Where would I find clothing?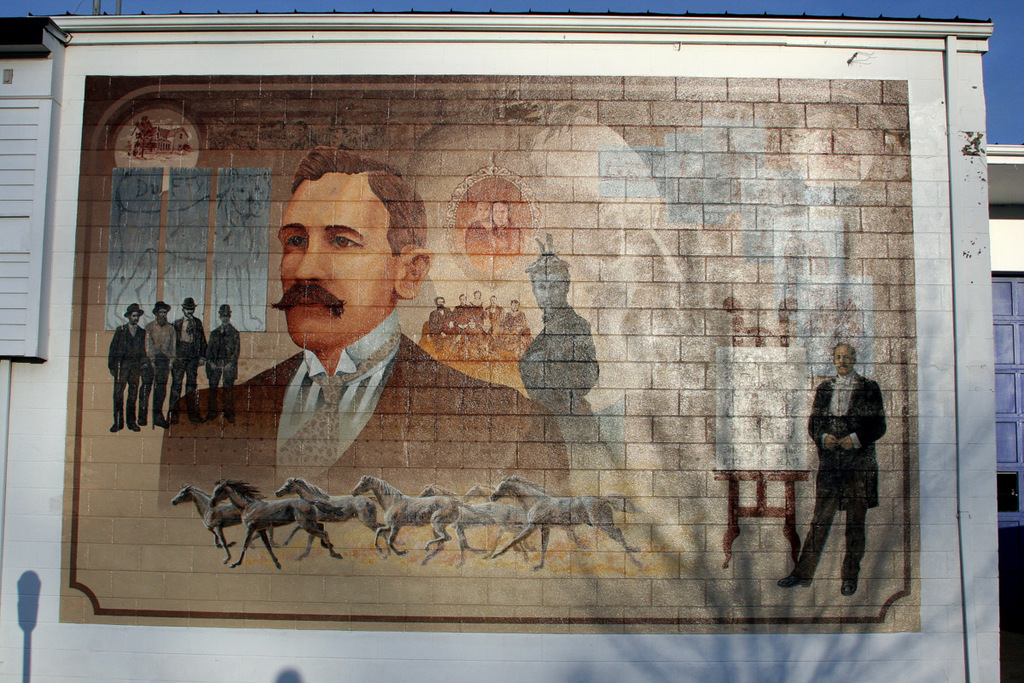
At x1=147, y1=313, x2=173, y2=426.
